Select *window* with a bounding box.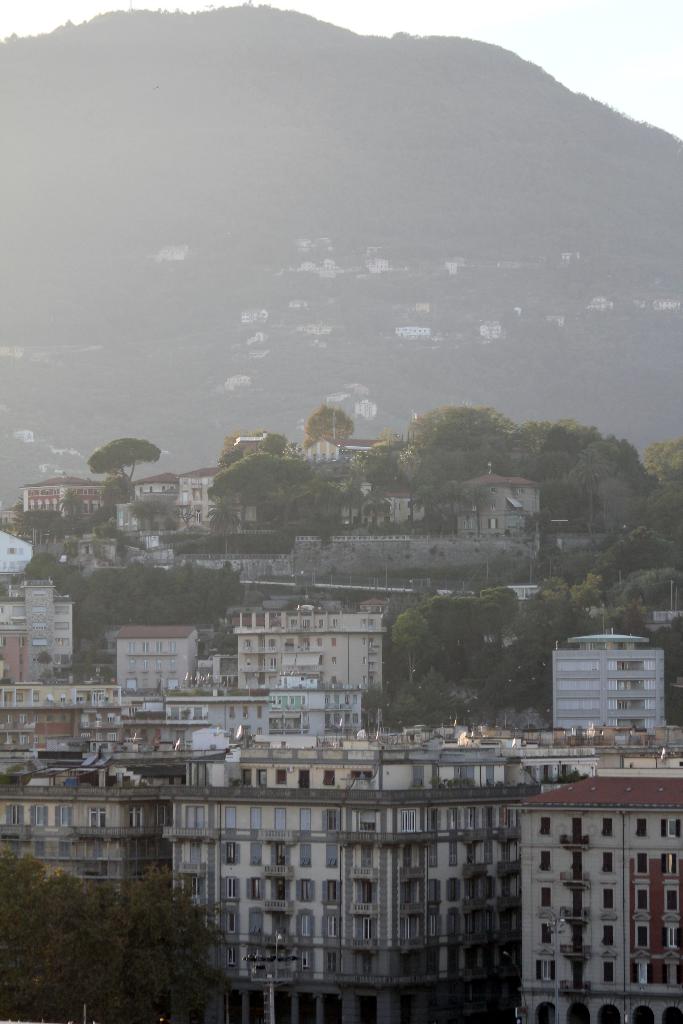
left=667, top=890, right=681, bottom=908.
